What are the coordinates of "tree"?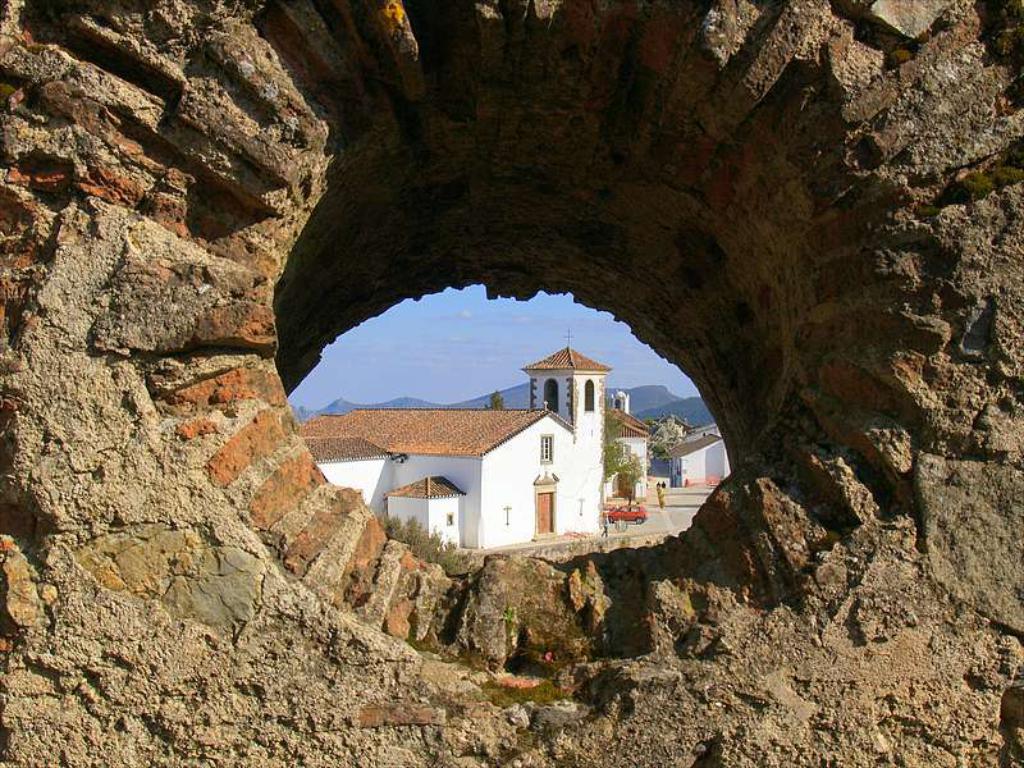
(left=636, top=411, right=686, bottom=454).
